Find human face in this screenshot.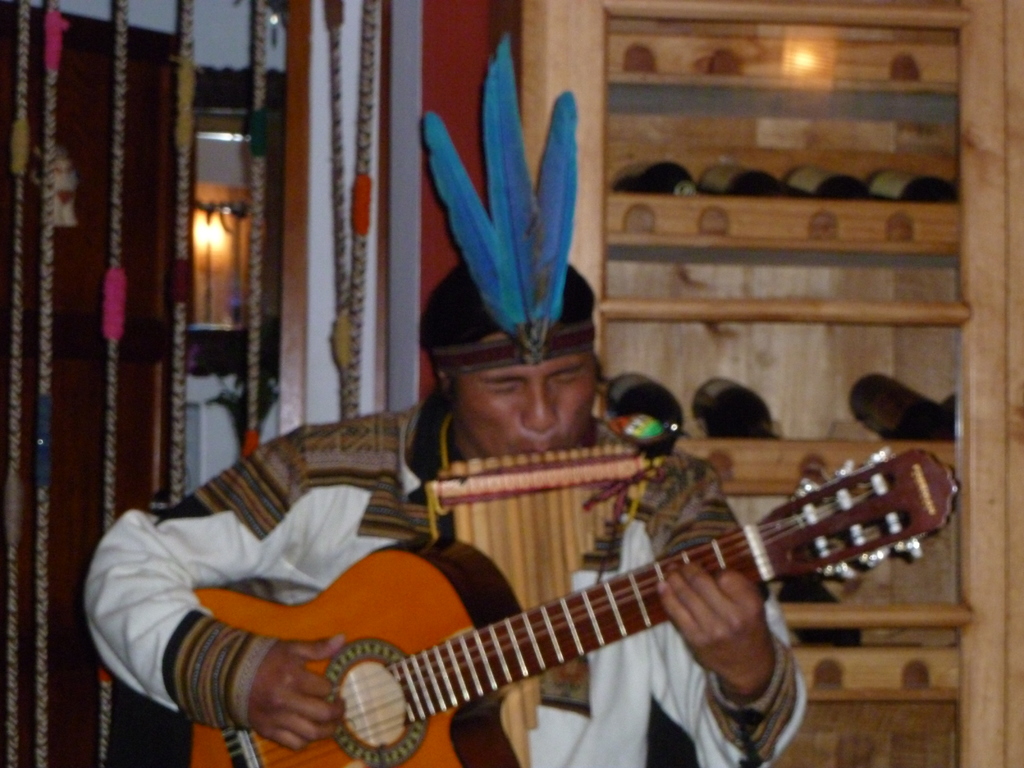
The bounding box for human face is <bbox>458, 352, 602, 452</bbox>.
